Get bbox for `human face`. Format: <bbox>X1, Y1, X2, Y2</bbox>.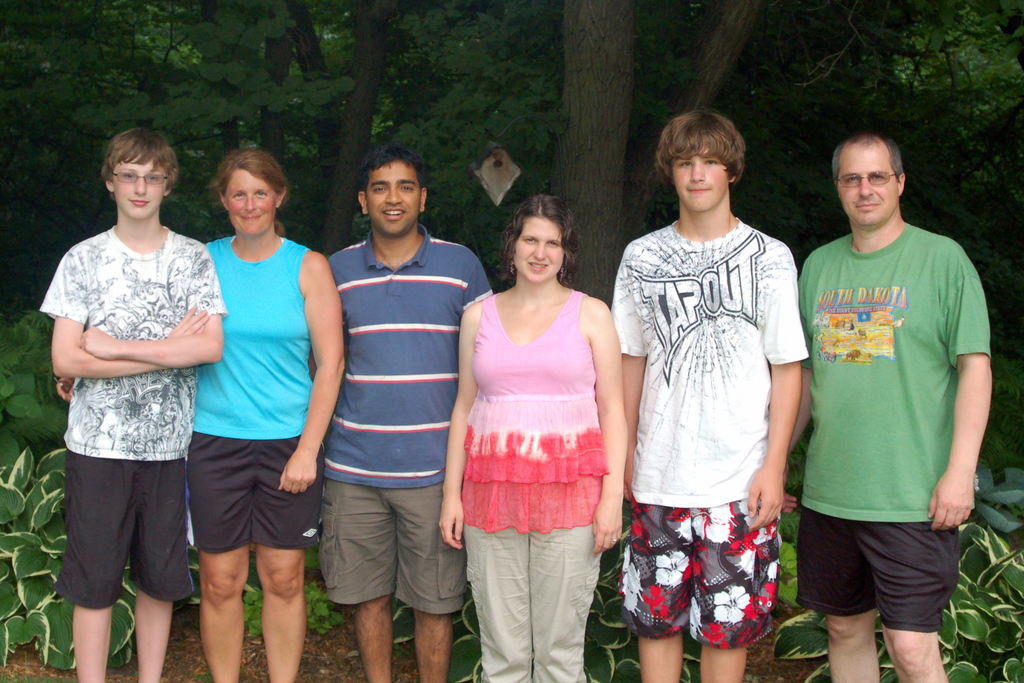
<bbox>500, 208, 563, 285</bbox>.
